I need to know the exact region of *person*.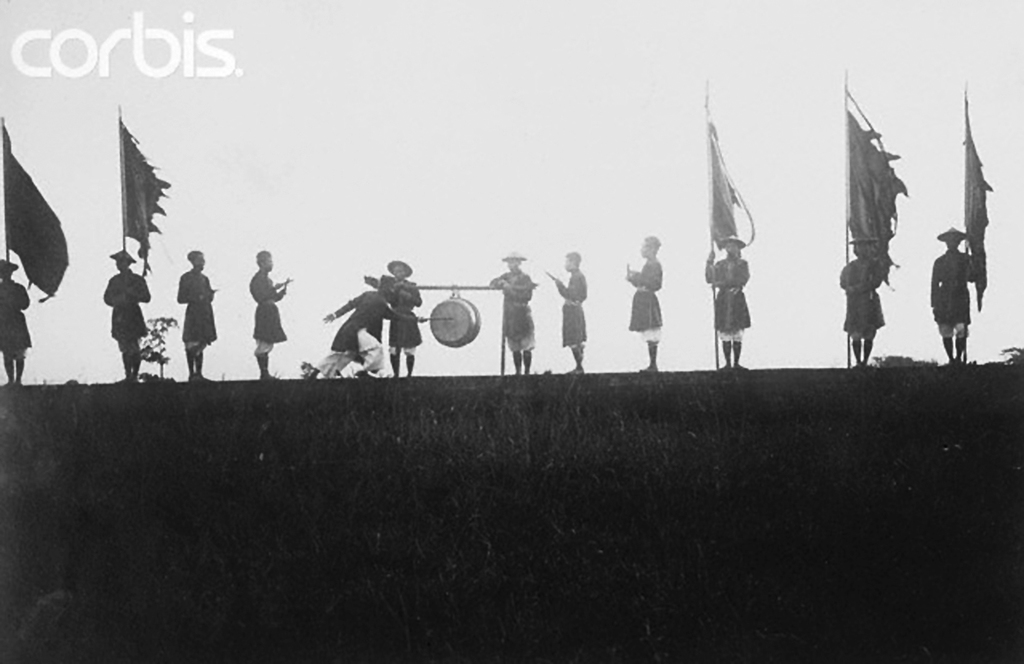
Region: (left=549, top=250, right=586, bottom=376).
